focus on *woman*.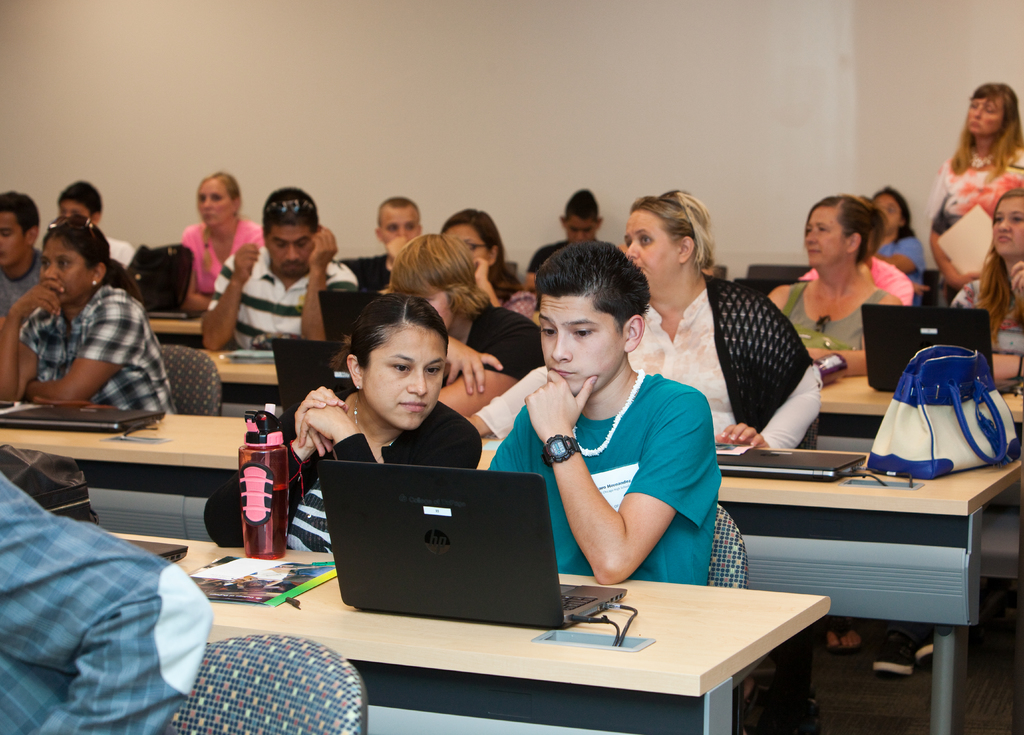
Focused at 871/185/929/284.
